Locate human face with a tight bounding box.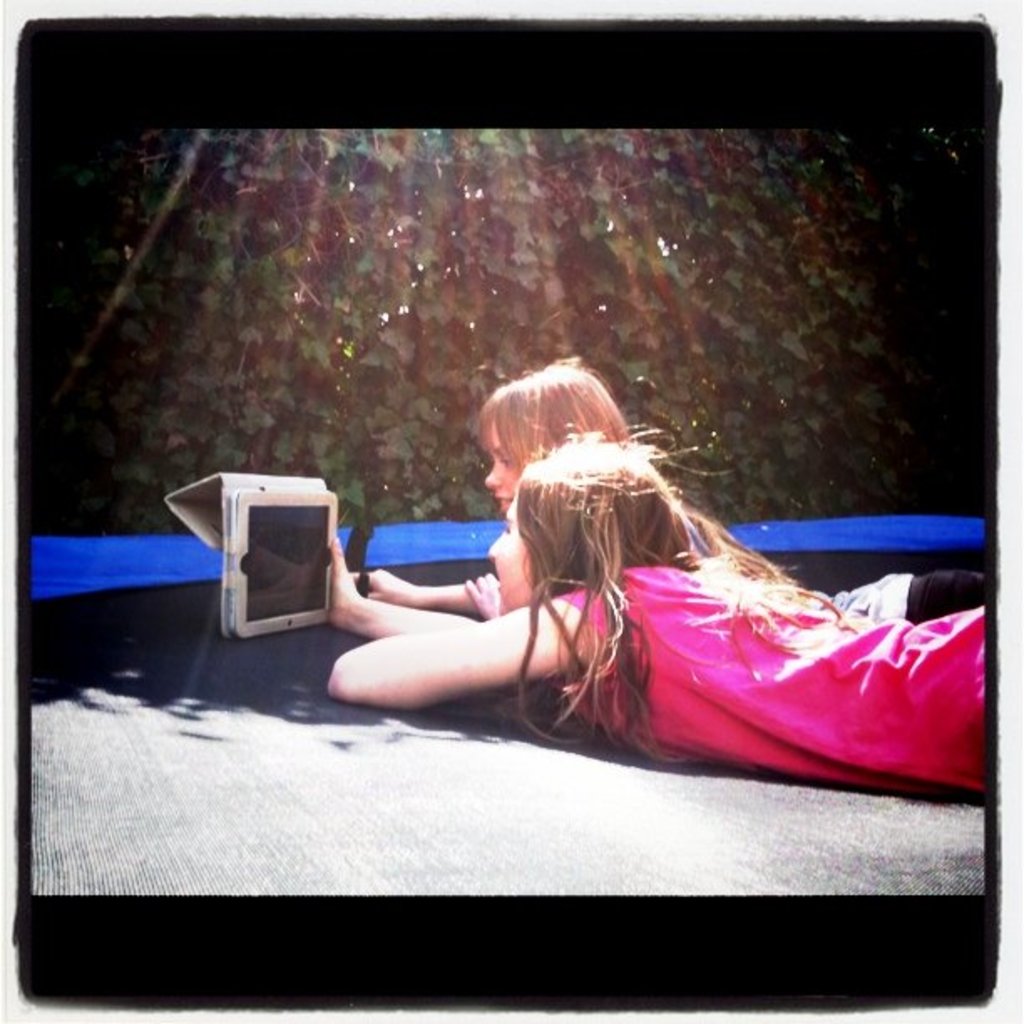
box=[485, 497, 539, 619].
